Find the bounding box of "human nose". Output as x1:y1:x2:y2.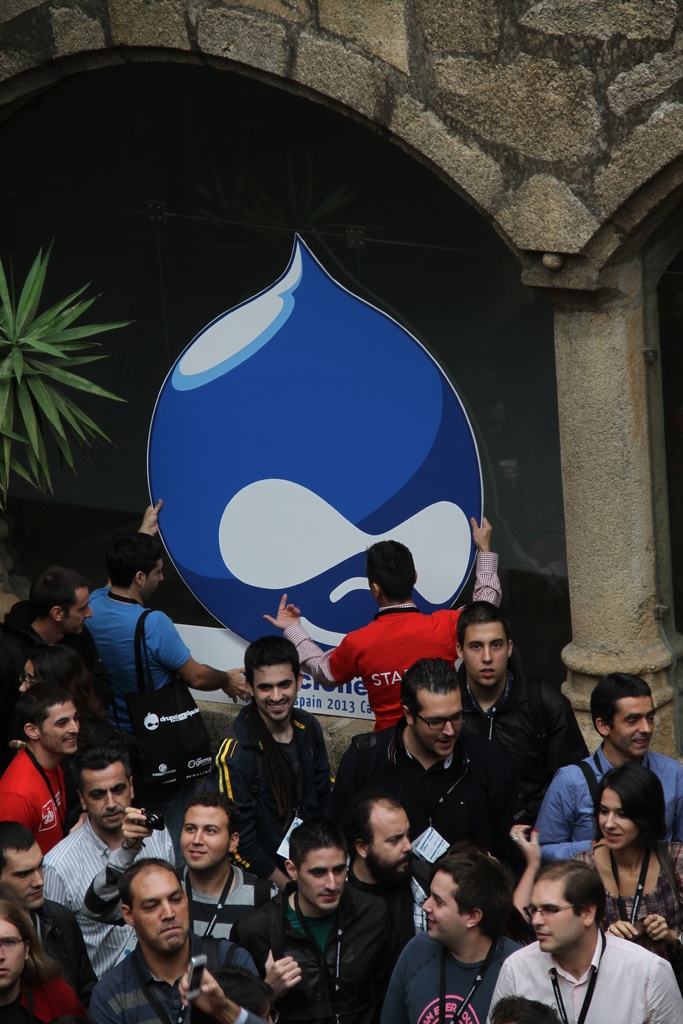
104:791:119:809.
